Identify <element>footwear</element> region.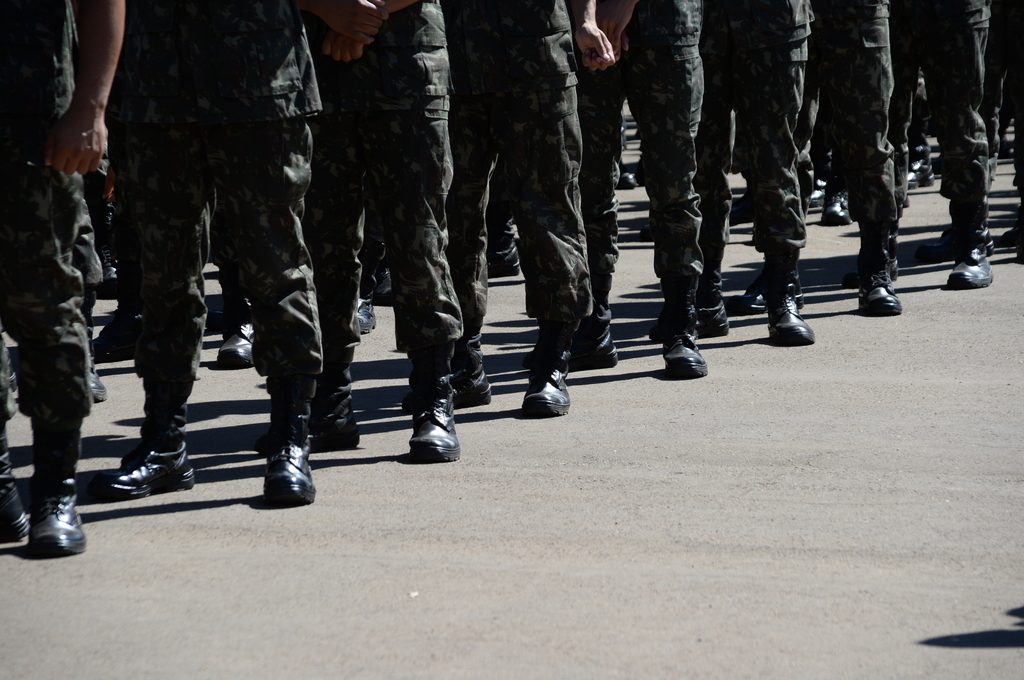
Region: box(356, 301, 383, 334).
